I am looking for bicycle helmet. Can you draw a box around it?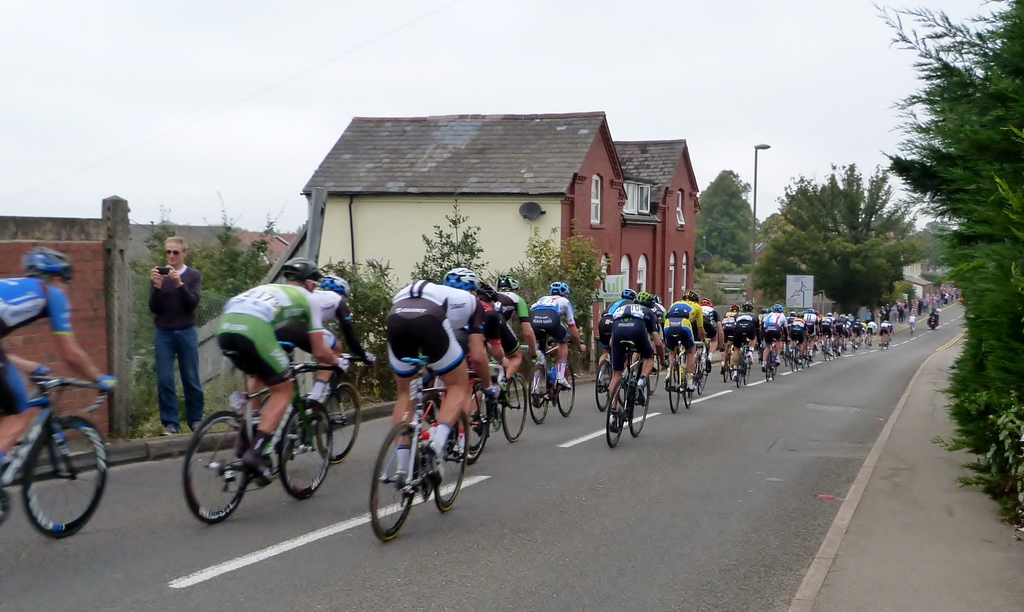
Sure, the bounding box is 277, 257, 319, 292.
